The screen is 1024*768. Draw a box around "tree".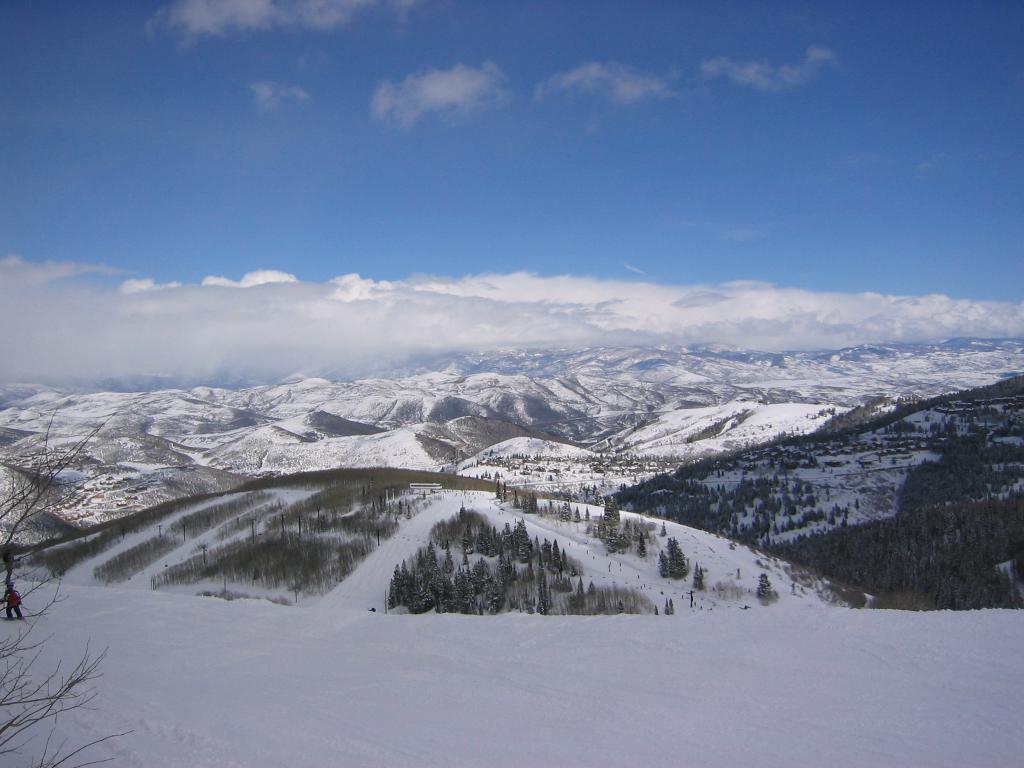
{"x1": 751, "y1": 570, "x2": 777, "y2": 599}.
